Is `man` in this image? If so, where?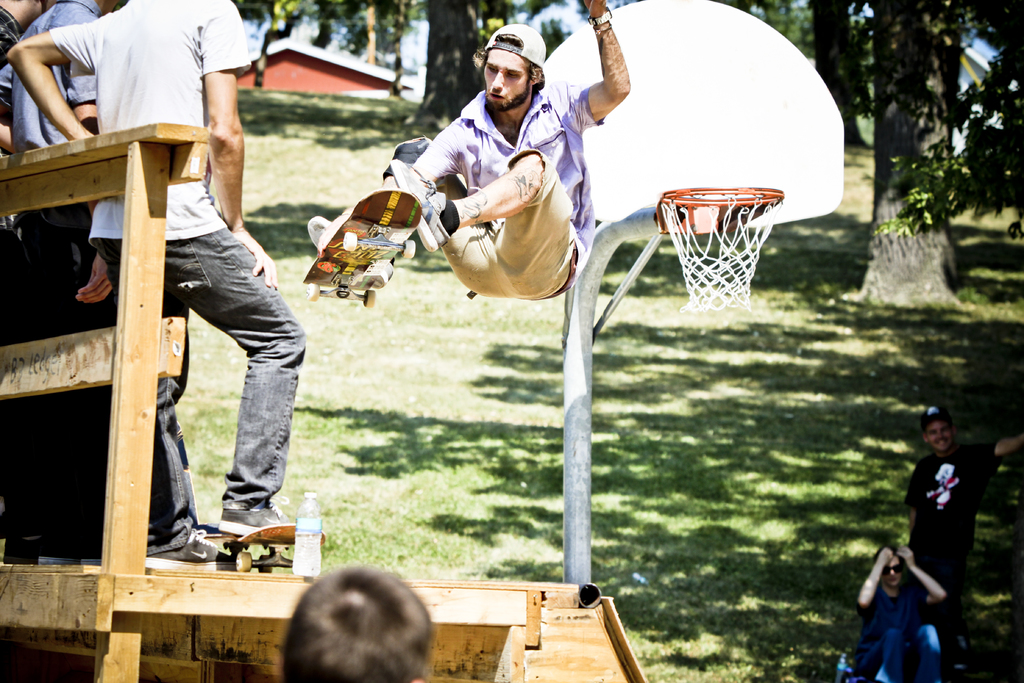
Yes, at (362, 39, 619, 356).
